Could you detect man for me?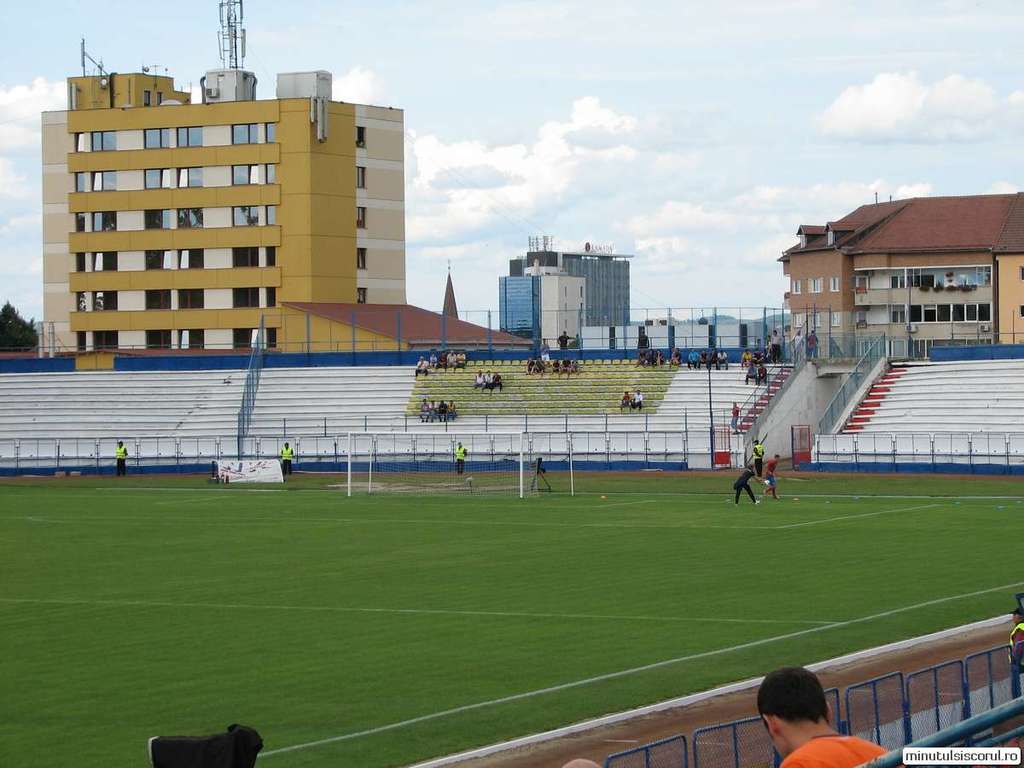
Detection result: x1=538, y1=336, x2=553, y2=352.
